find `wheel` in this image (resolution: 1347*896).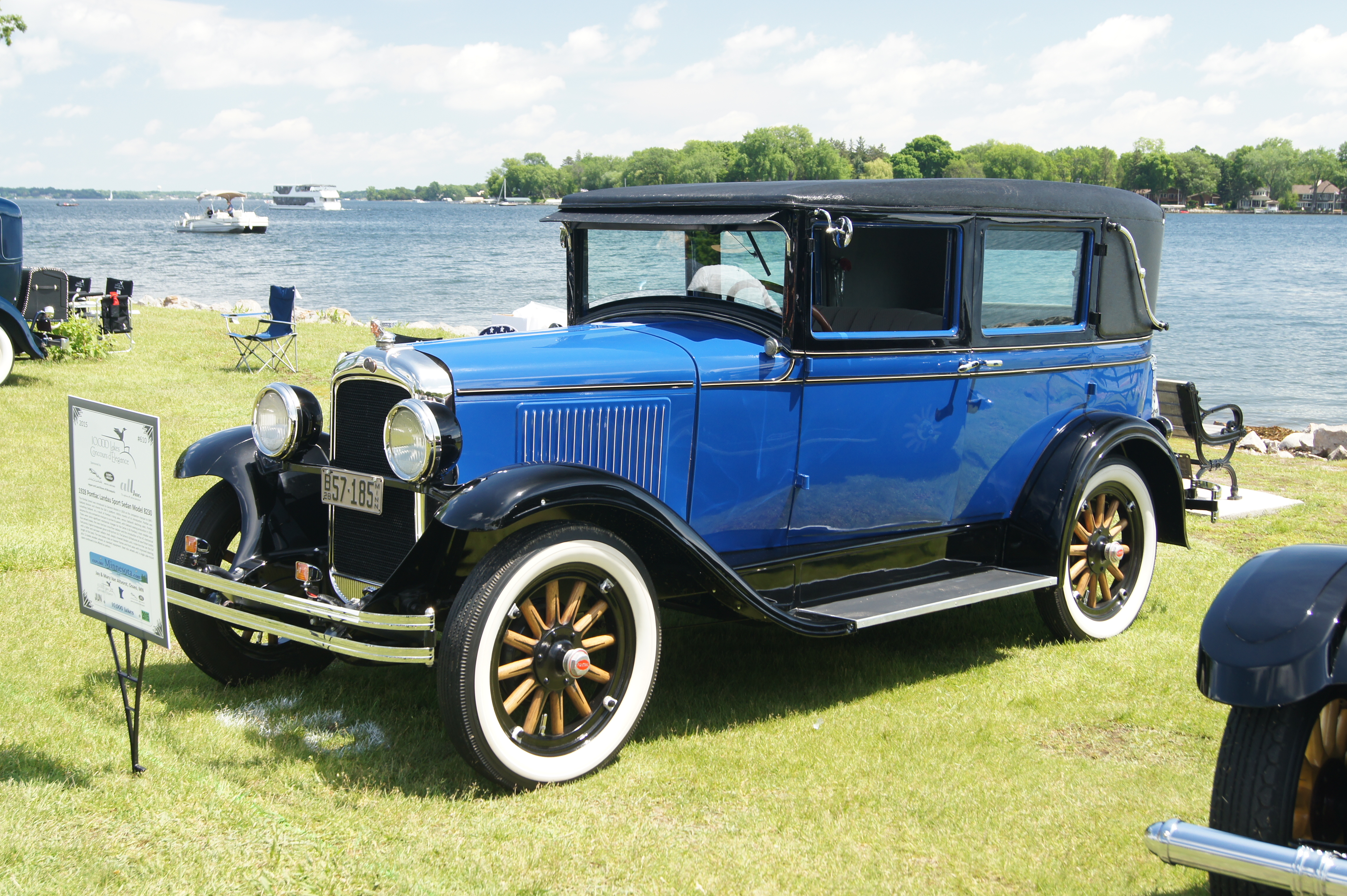
[353,196,395,262].
